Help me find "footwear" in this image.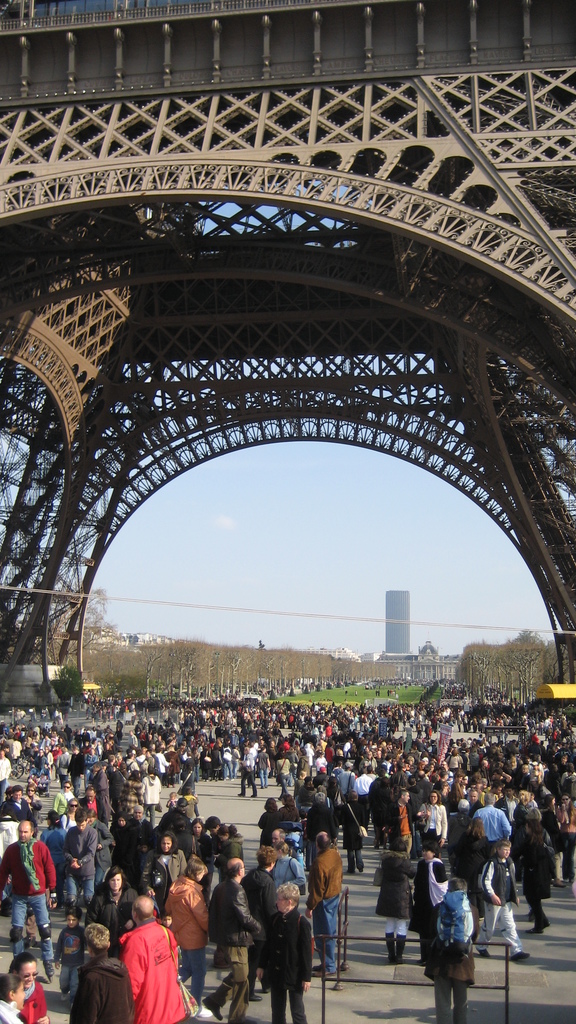
Found it: {"x1": 314, "y1": 968, "x2": 338, "y2": 977}.
